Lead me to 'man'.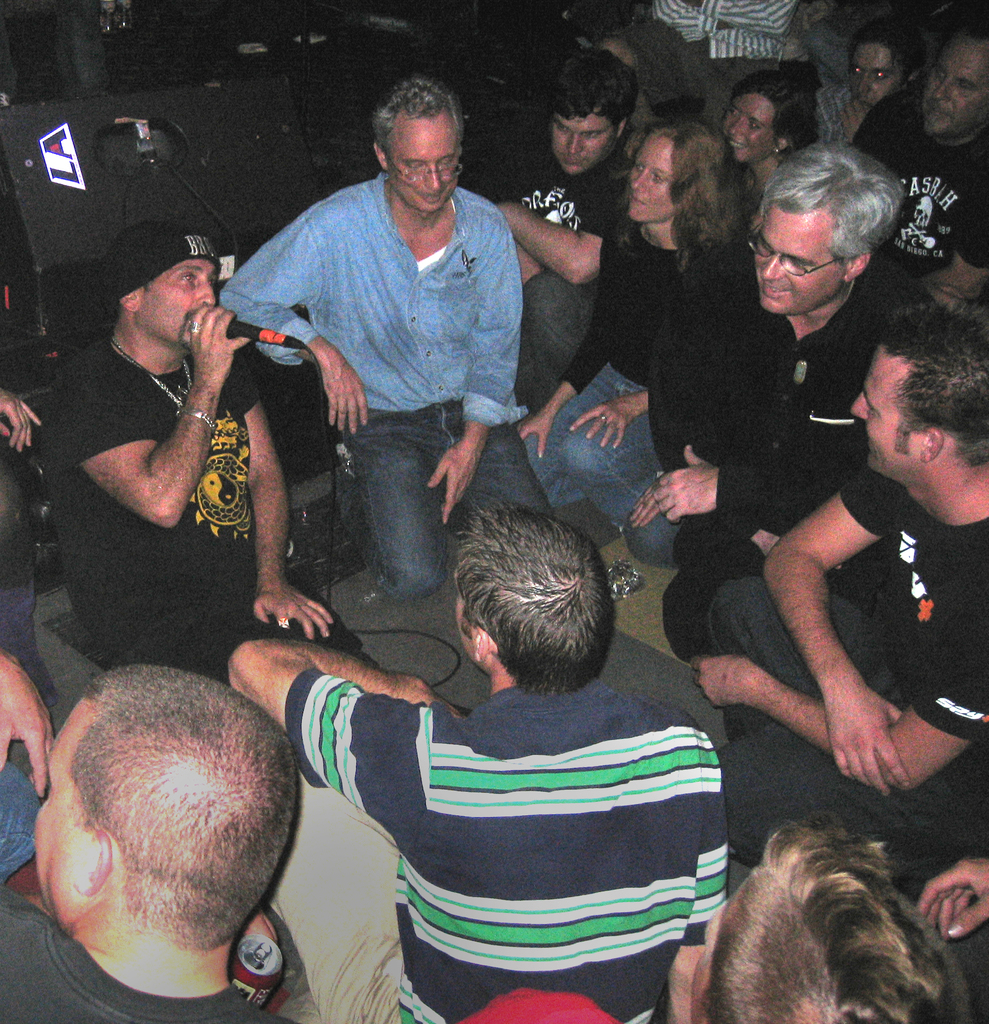
Lead to <box>694,292,988,886</box>.
